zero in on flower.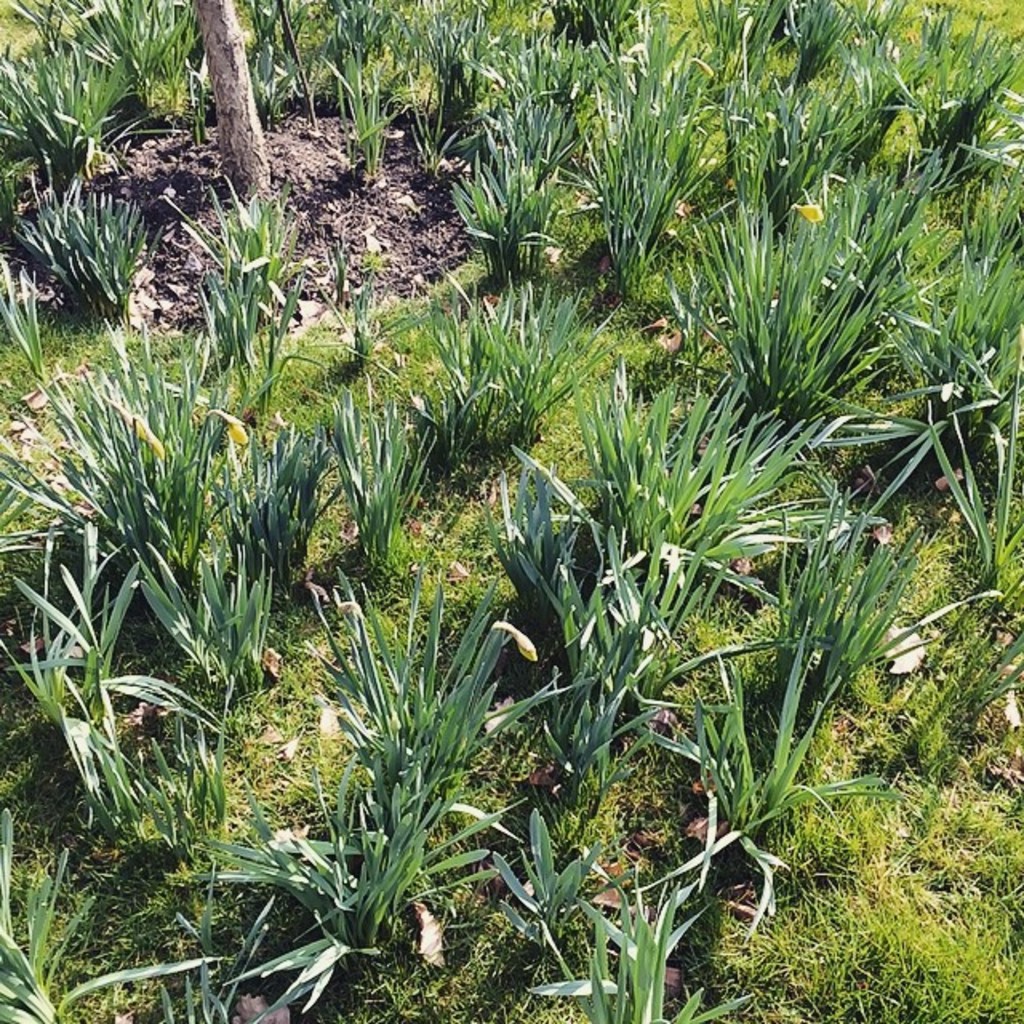
Zeroed in: <bbox>123, 414, 165, 459</bbox>.
